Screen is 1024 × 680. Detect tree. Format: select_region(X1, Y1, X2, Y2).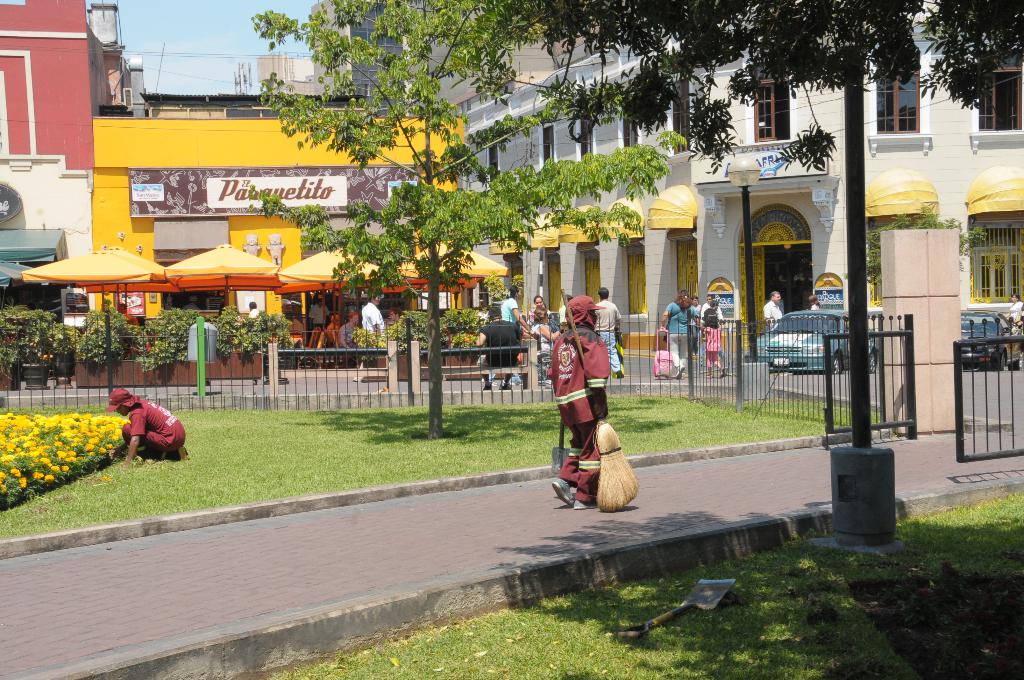
select_region(246, 3, 692, 442).
